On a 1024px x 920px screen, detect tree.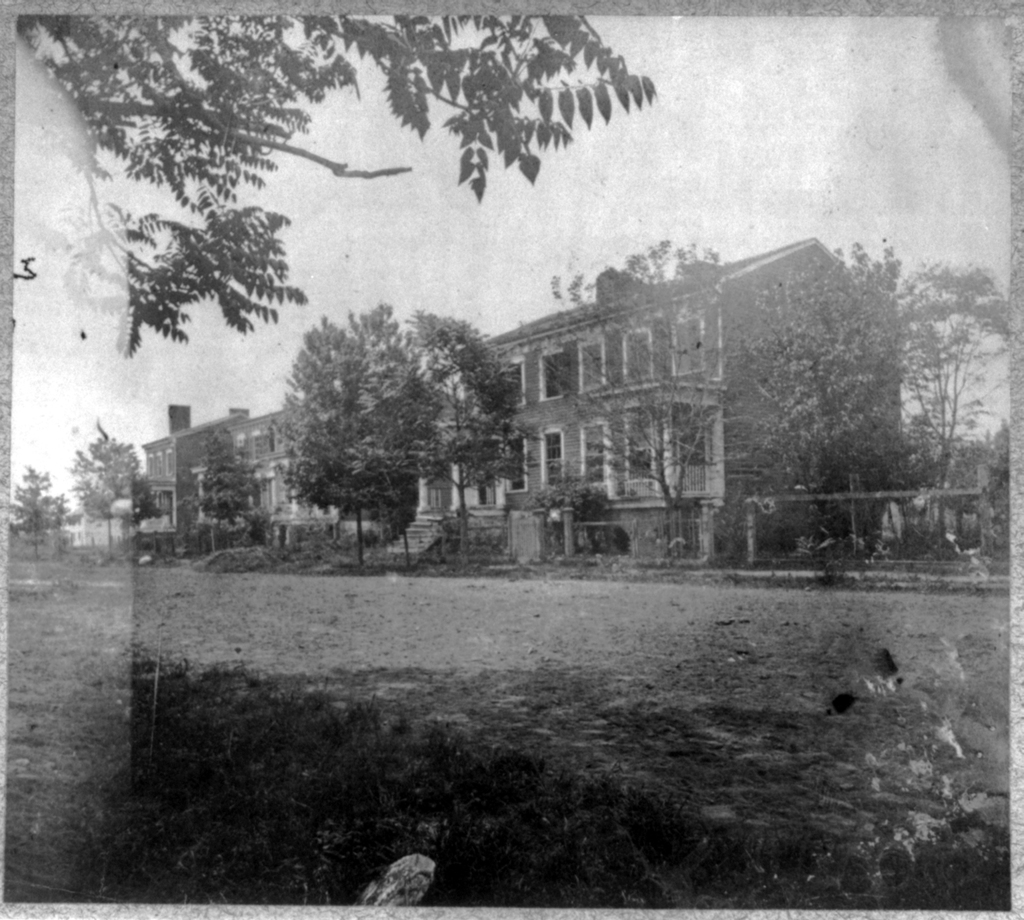
7,469,81,556.
